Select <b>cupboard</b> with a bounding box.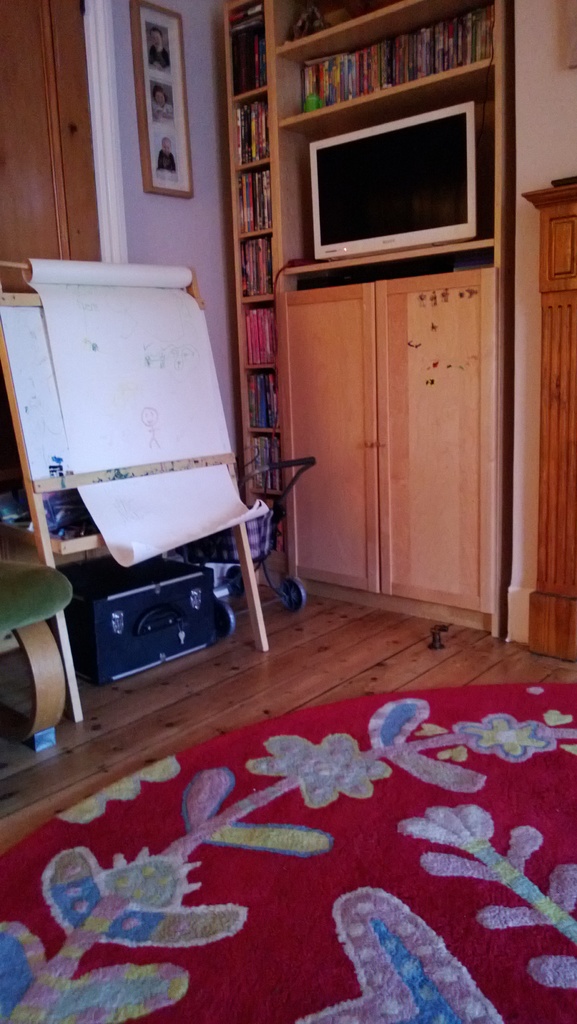
(514, 183, 576, 660).
